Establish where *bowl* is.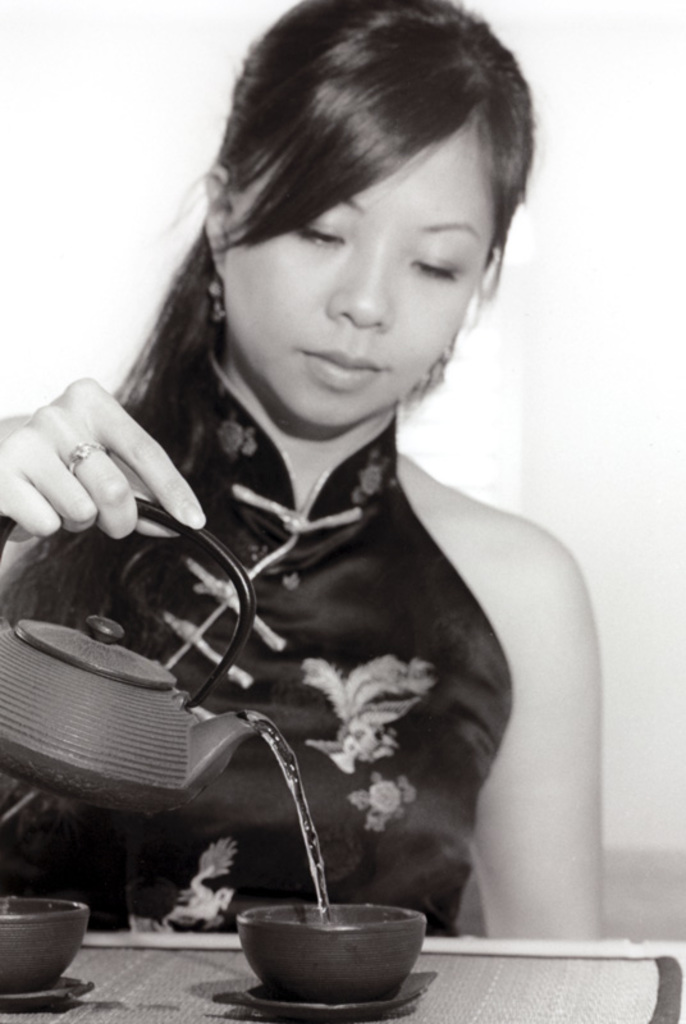
Established at 0/905/100/986.
